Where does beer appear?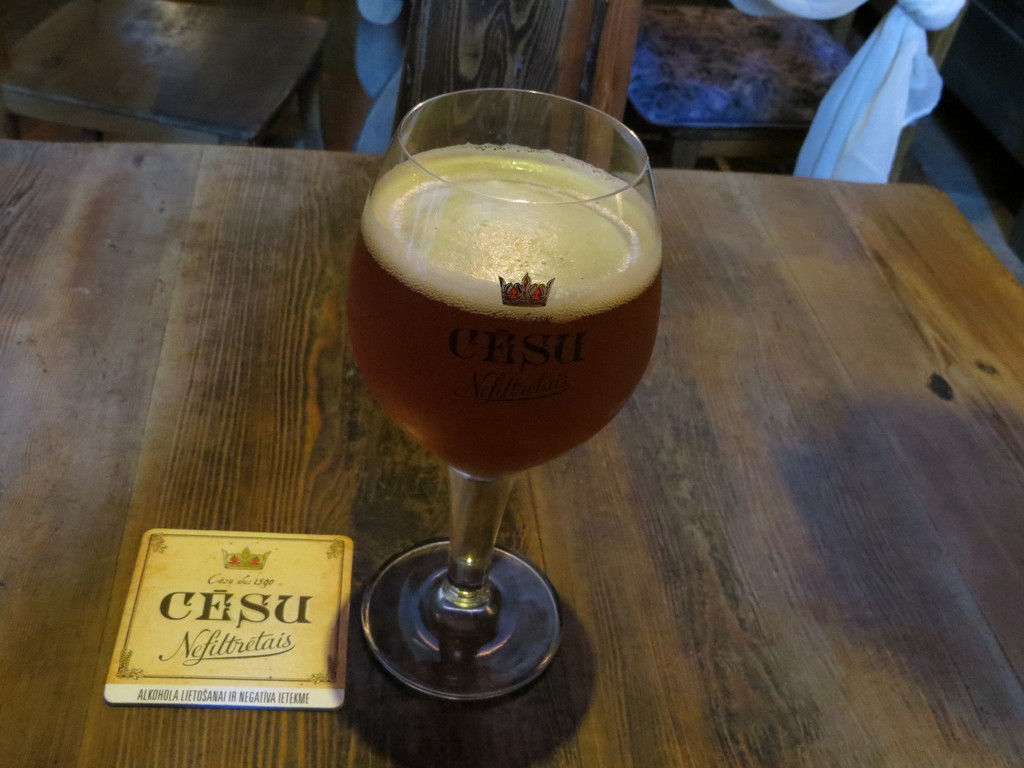
Appears at {"left": 348, "top": 157, "right": 662, "bottom": 482}.
